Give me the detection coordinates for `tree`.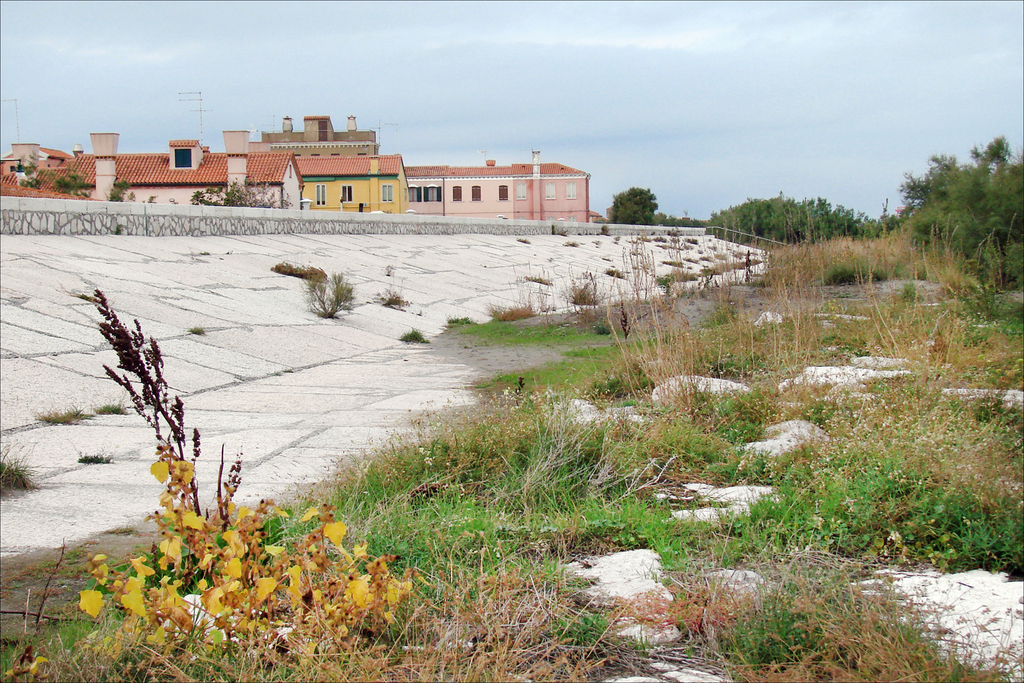
<box>48,173,87,197</box>.
